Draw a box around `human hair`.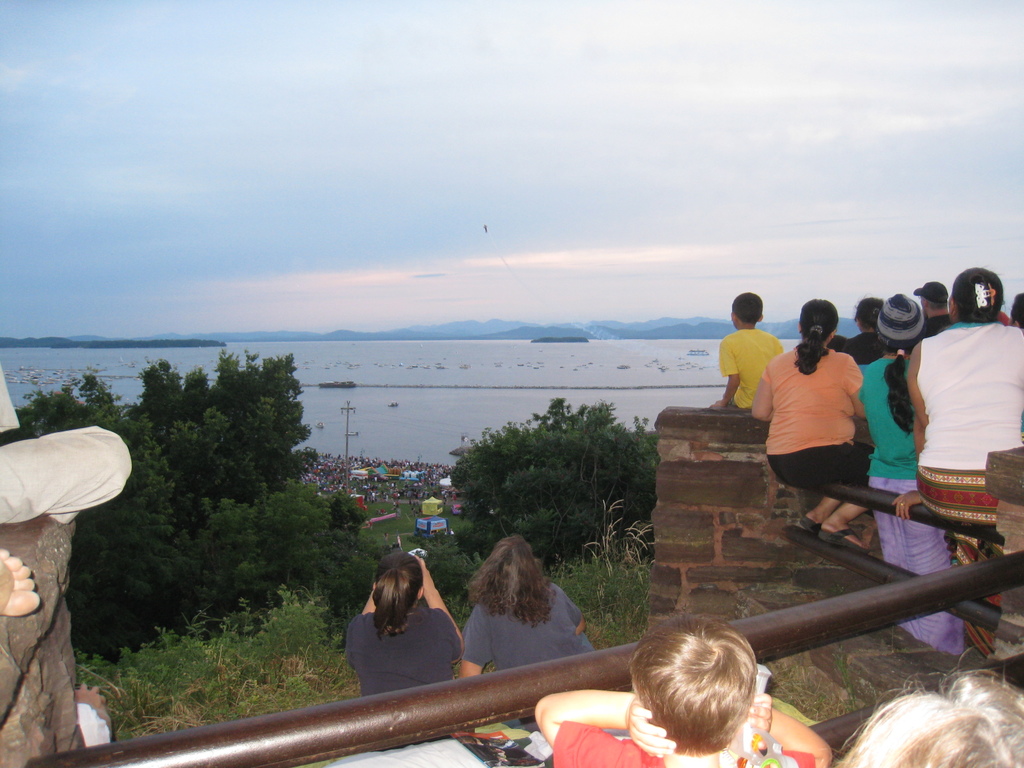
pyautogui.locateOnScreen(790, 298, 839, 377).
